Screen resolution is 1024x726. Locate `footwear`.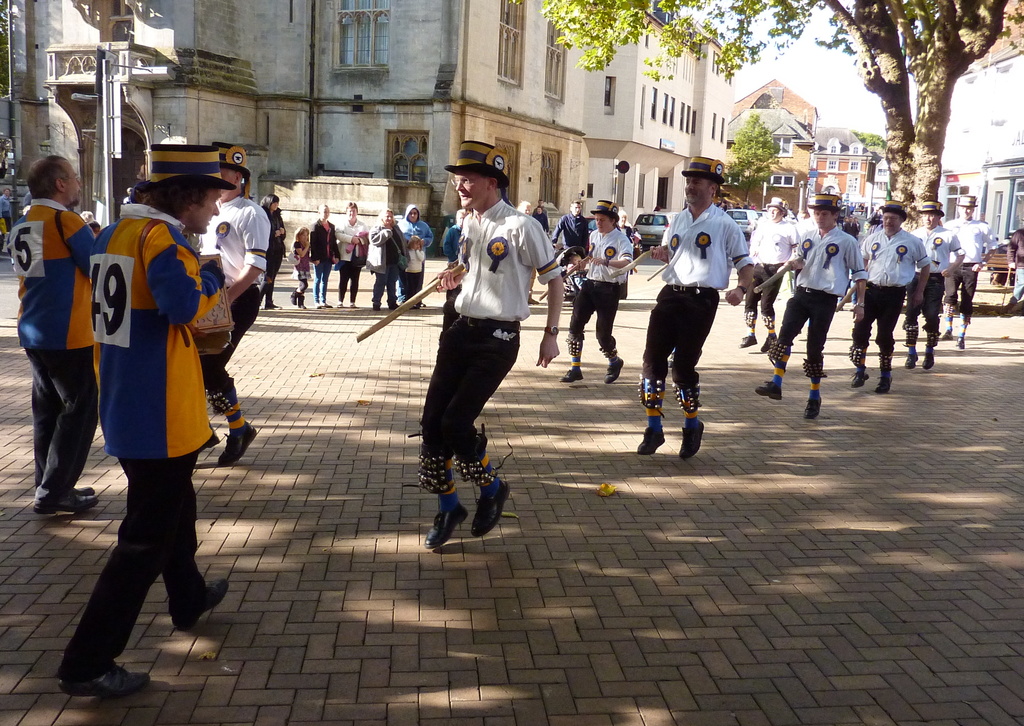
bbox=[31, 491, 102, 511].
